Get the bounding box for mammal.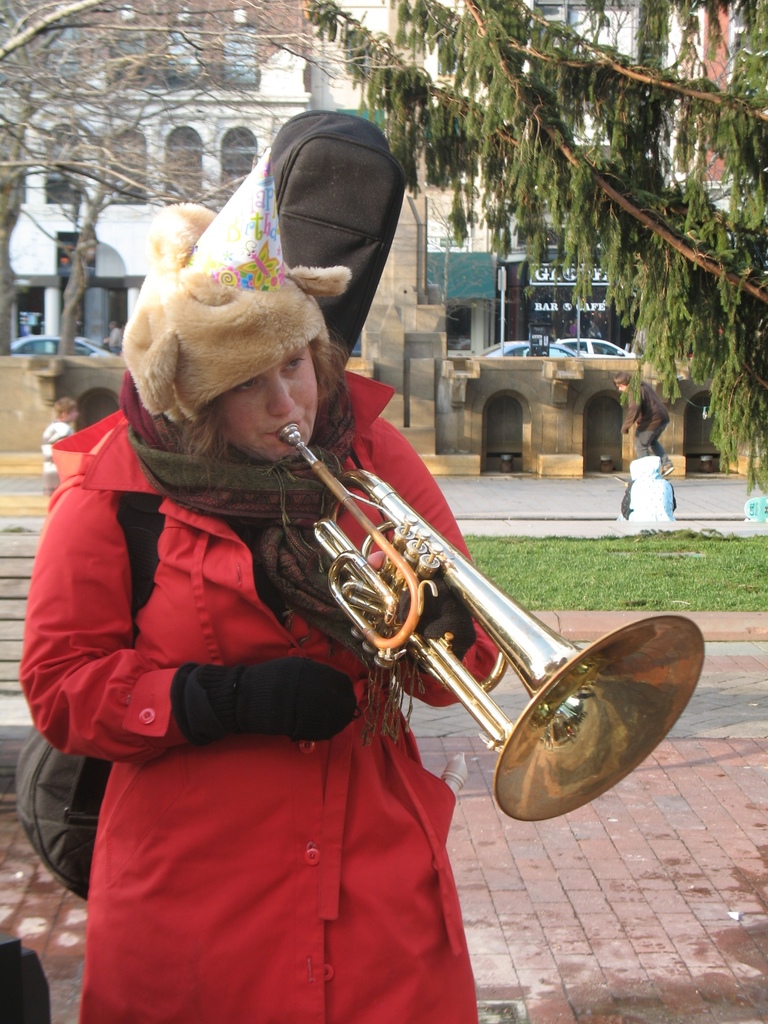
[37, 392, 76, 494].
